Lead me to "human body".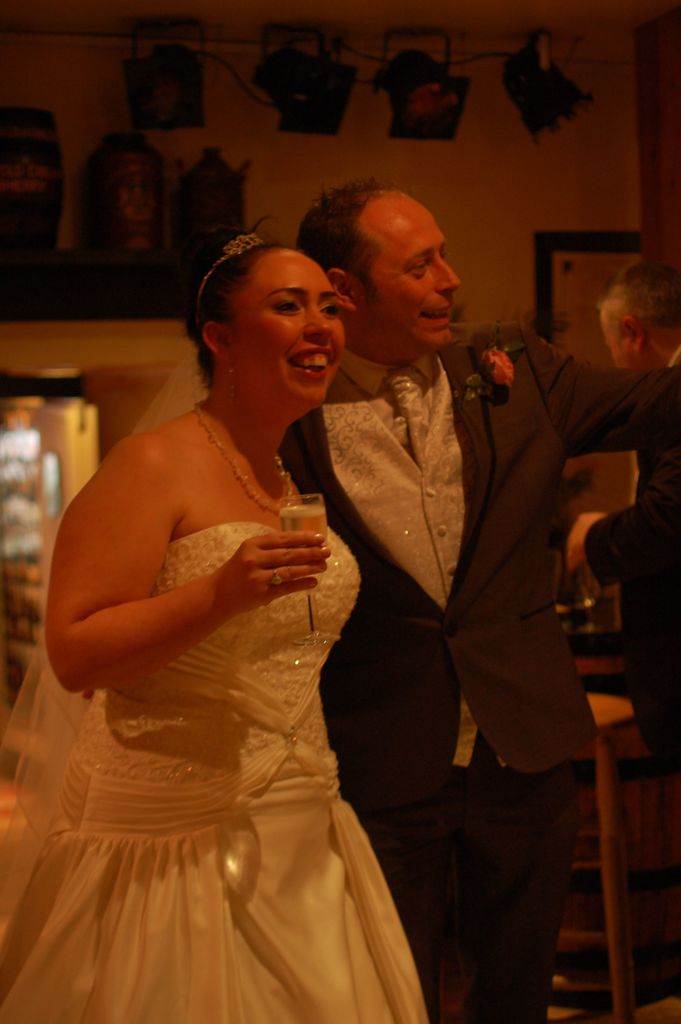
Lead to locate(571, 358, 680, 998).
